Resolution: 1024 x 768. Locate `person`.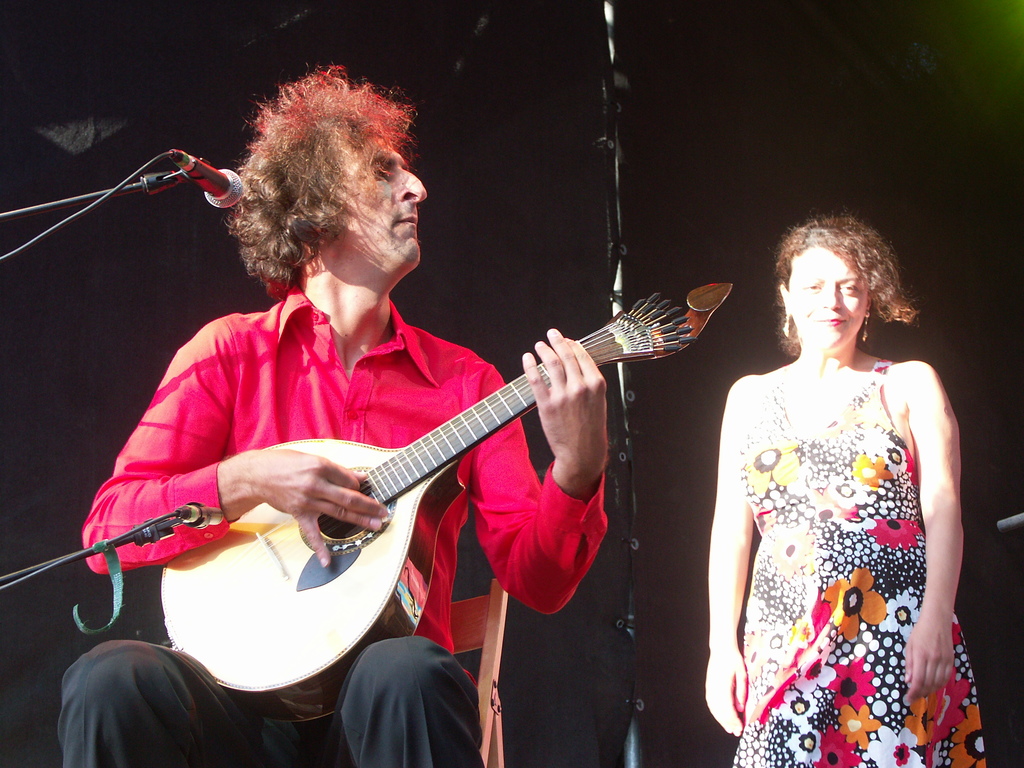
55/54/613/767.
